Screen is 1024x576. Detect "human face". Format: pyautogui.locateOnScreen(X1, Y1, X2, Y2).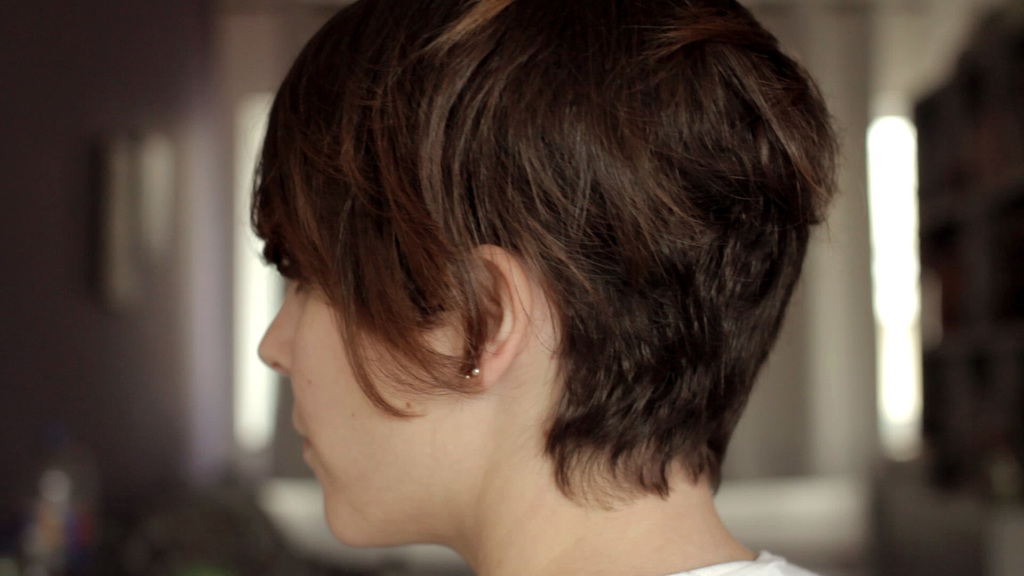
pyautogui.locateOnScreen(257, 198, 461, 549).
